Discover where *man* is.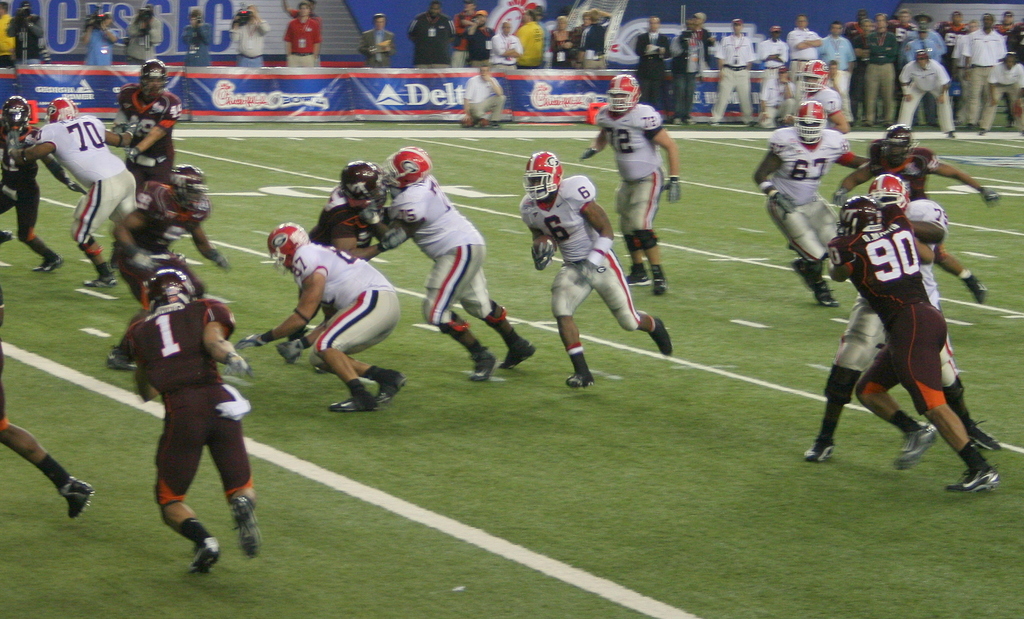
Discovered at 235/222/407/412.
